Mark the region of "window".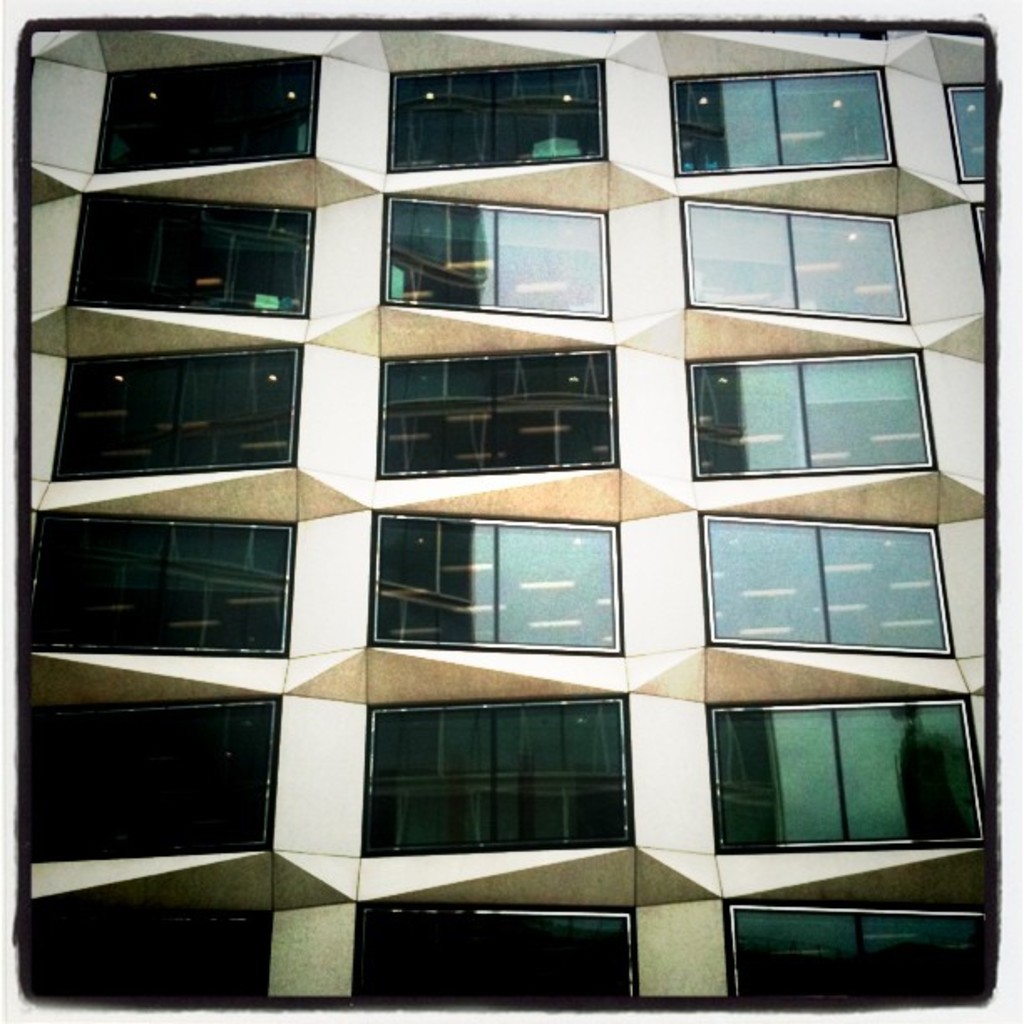
Region: (696,701,984,843).
